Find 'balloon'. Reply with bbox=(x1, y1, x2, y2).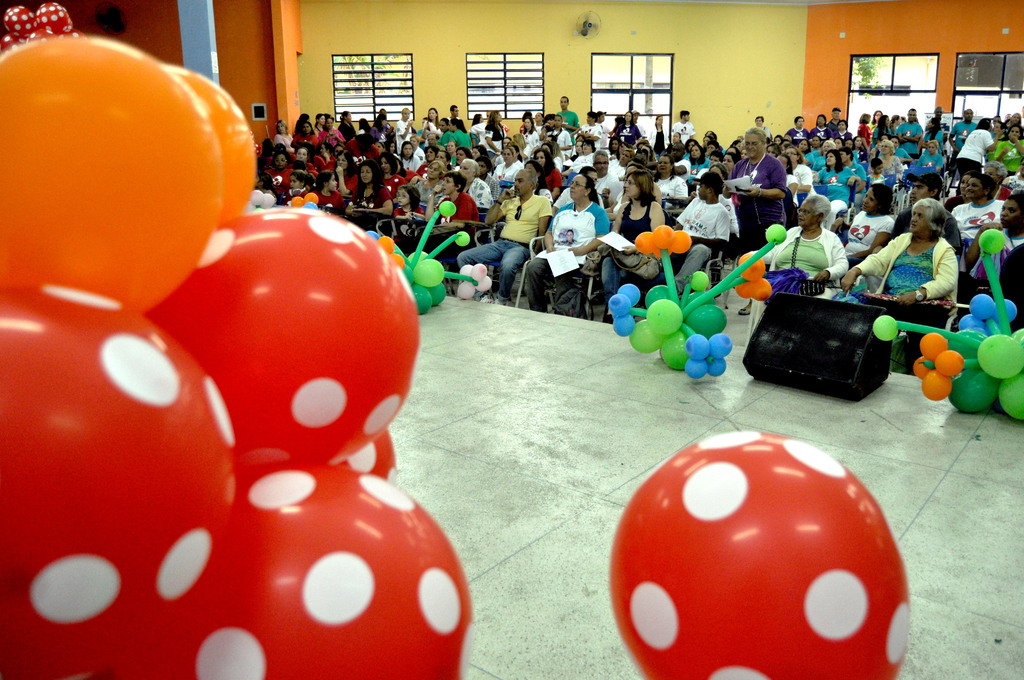
bbox=(626, 317, 667, 352).
